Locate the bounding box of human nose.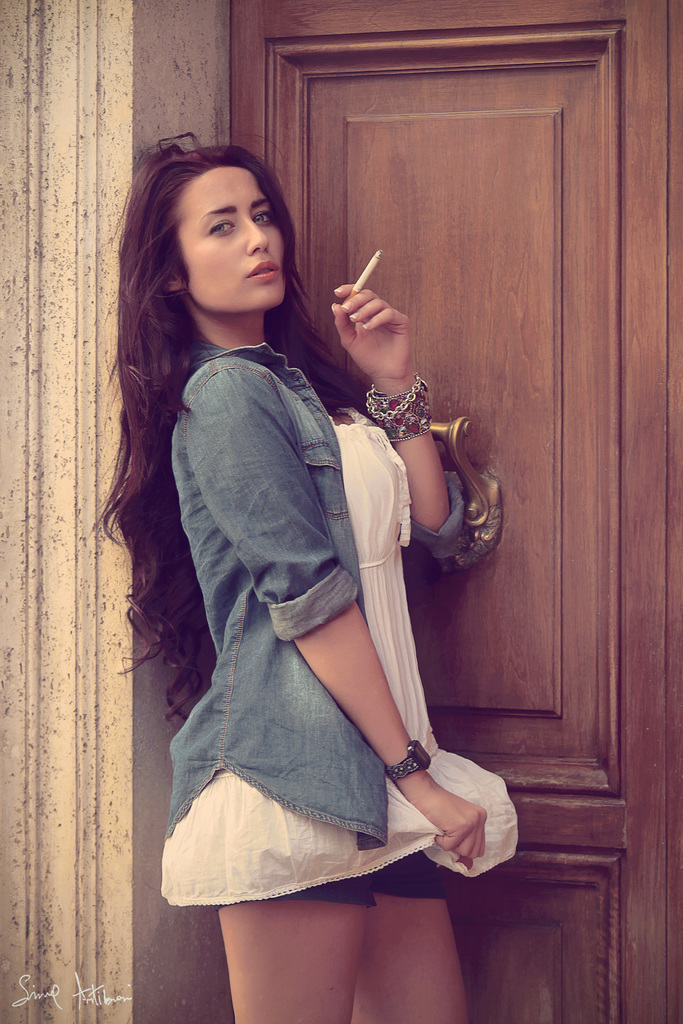
Bounding box: (245,218,267,252).
